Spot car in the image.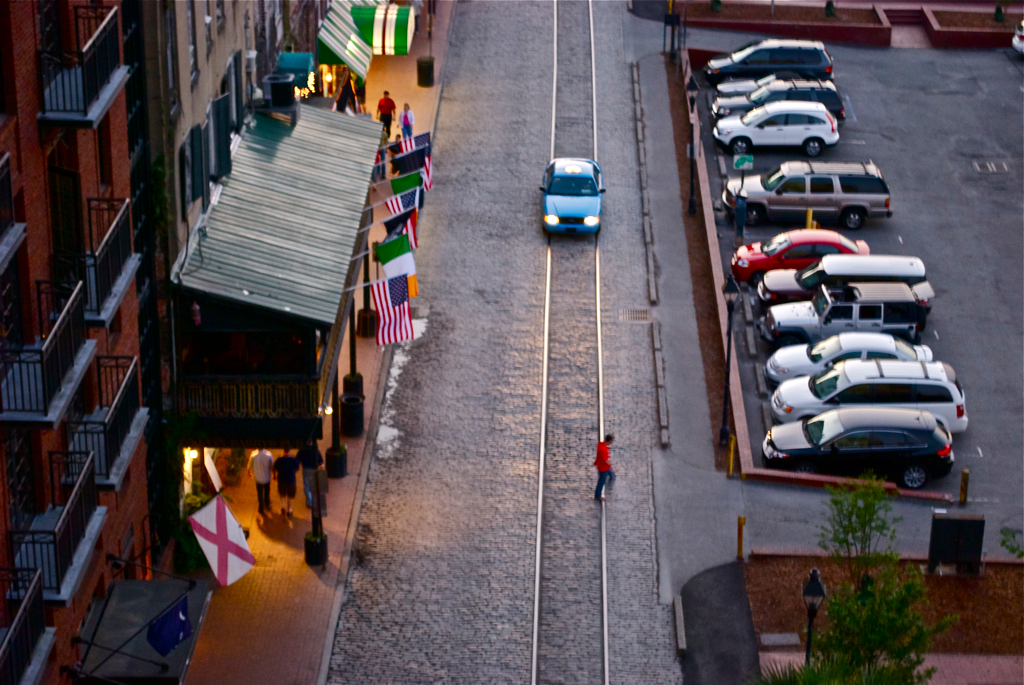
car found at 769:358:969:436.
